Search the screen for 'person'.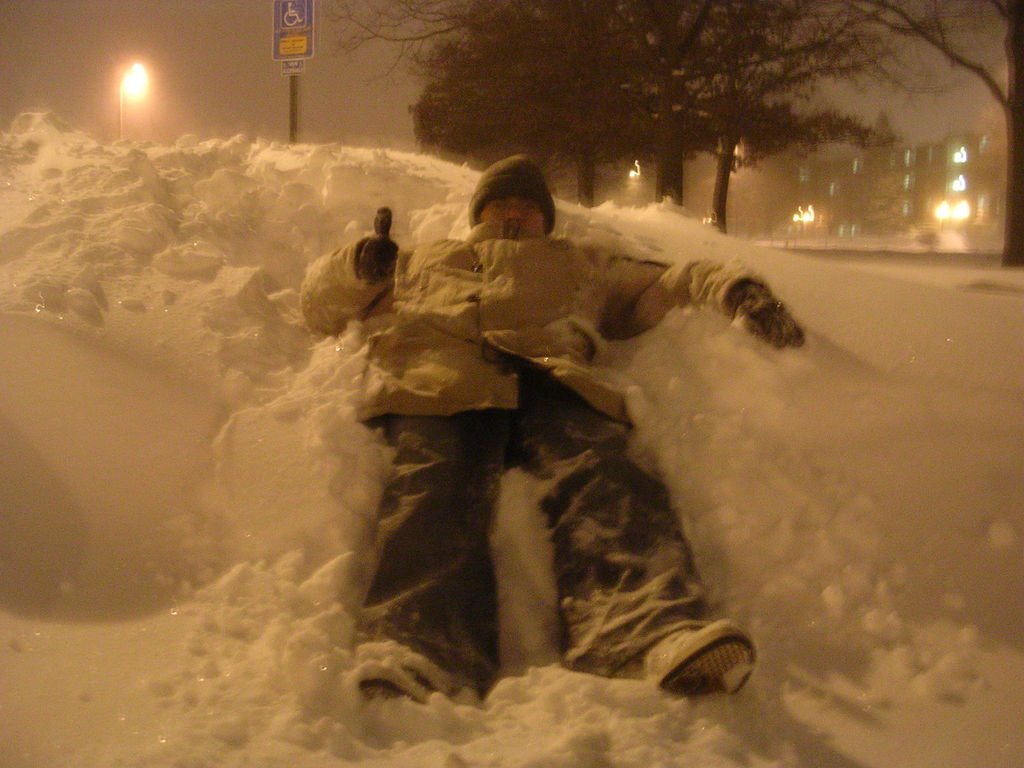
Found at [287, 172, 904, 741].
